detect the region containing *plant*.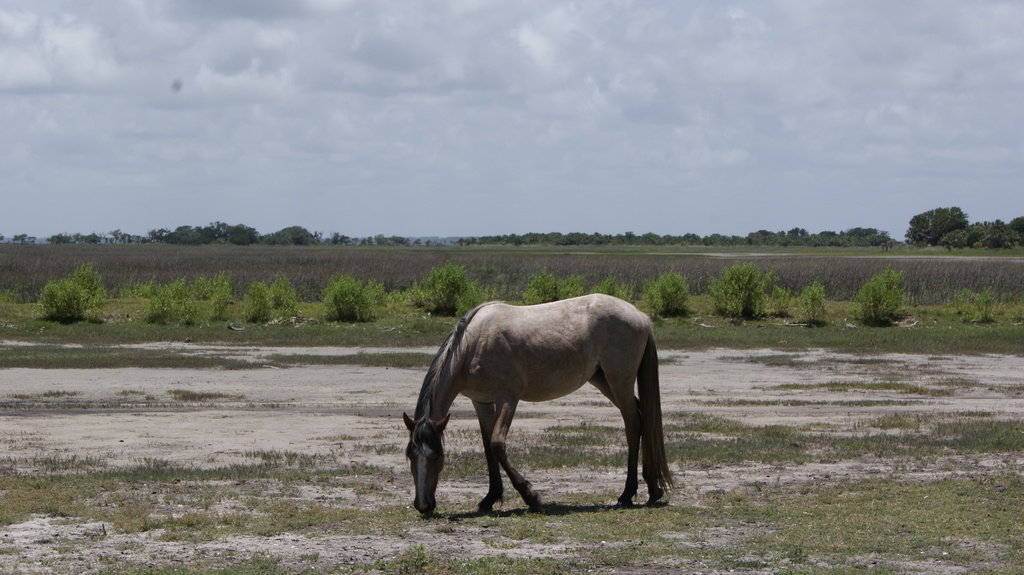
detection(277, 271, 287, 315).
